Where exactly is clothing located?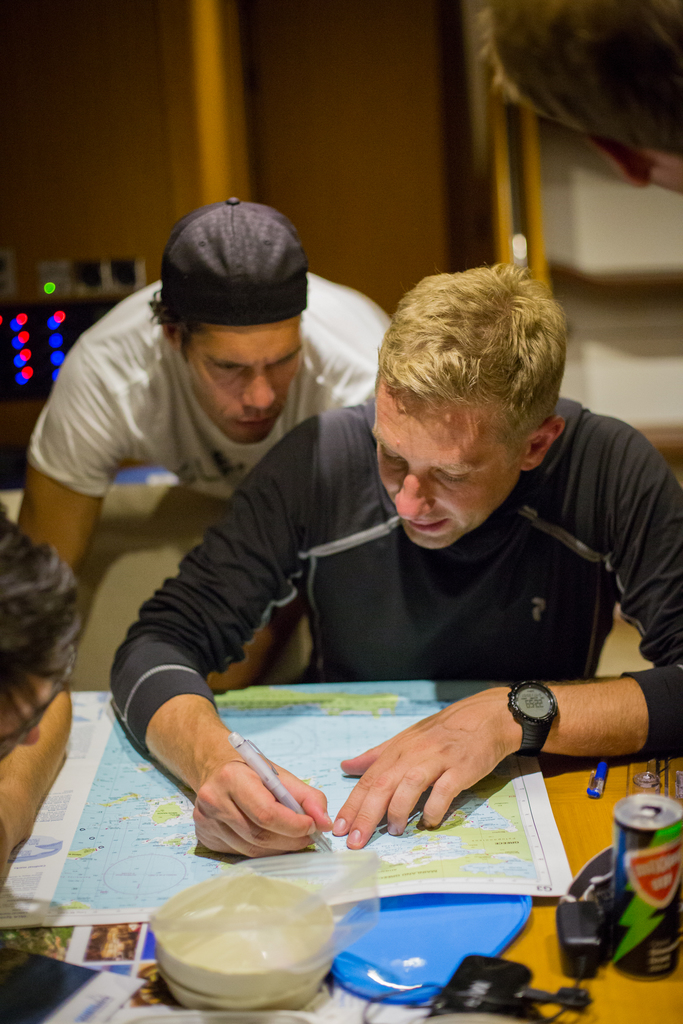
Its bounding box is [98,396,682,755].
